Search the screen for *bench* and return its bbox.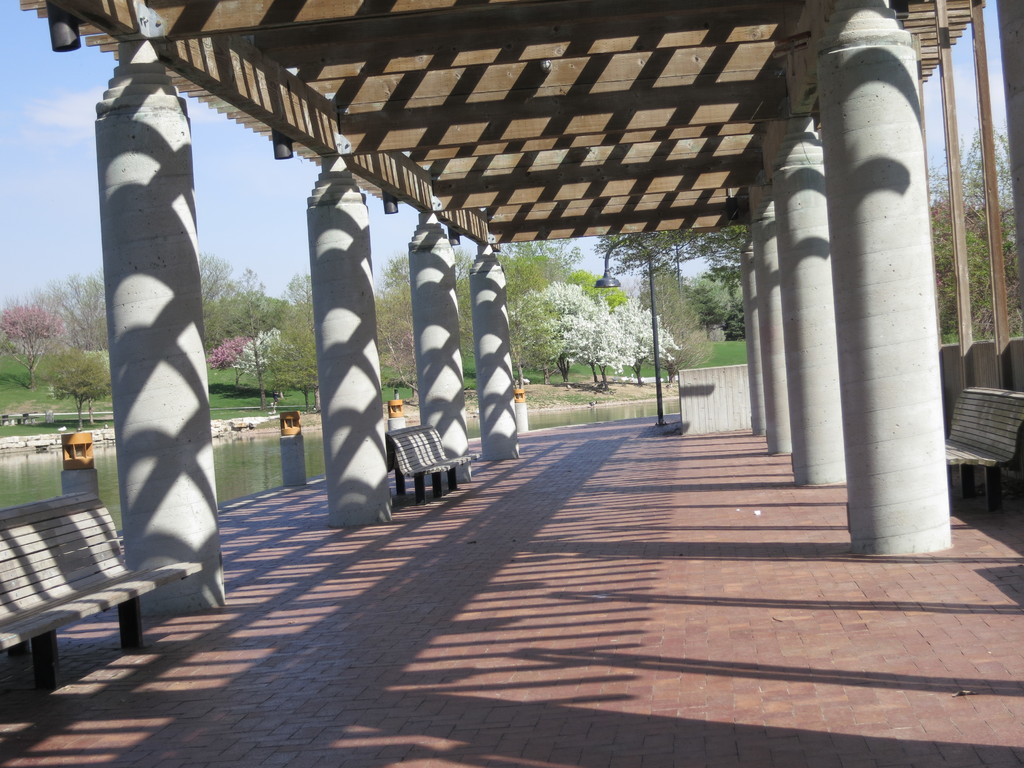
Found: Rect(941, 385, 1023, 511).
